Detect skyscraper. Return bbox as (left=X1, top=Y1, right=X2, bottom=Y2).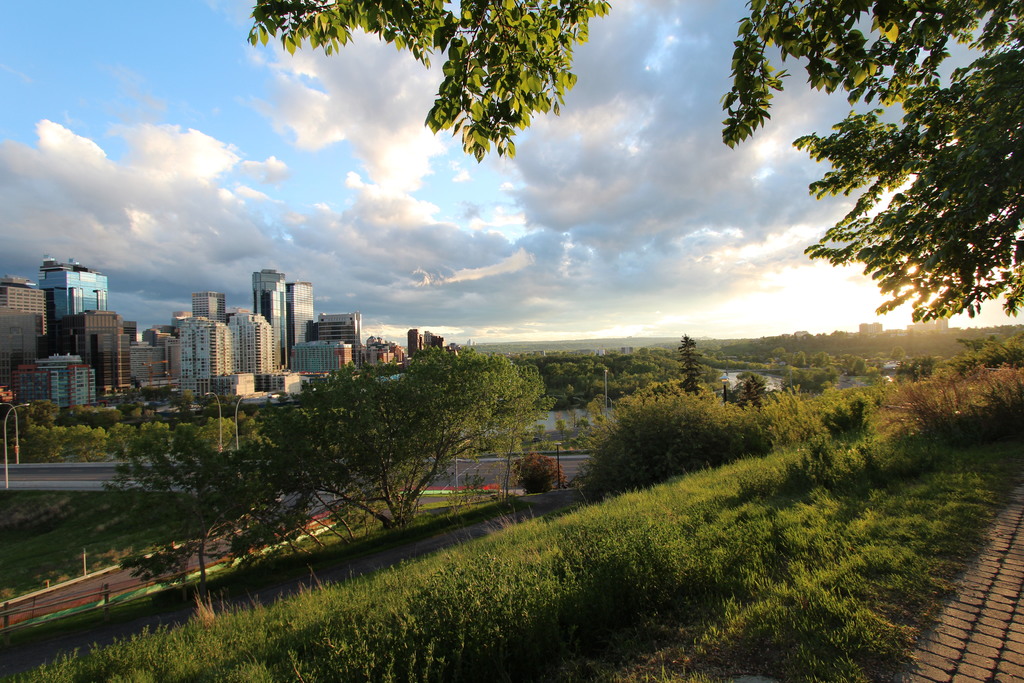
(left=305, top=335, right=351, bottom=381).
